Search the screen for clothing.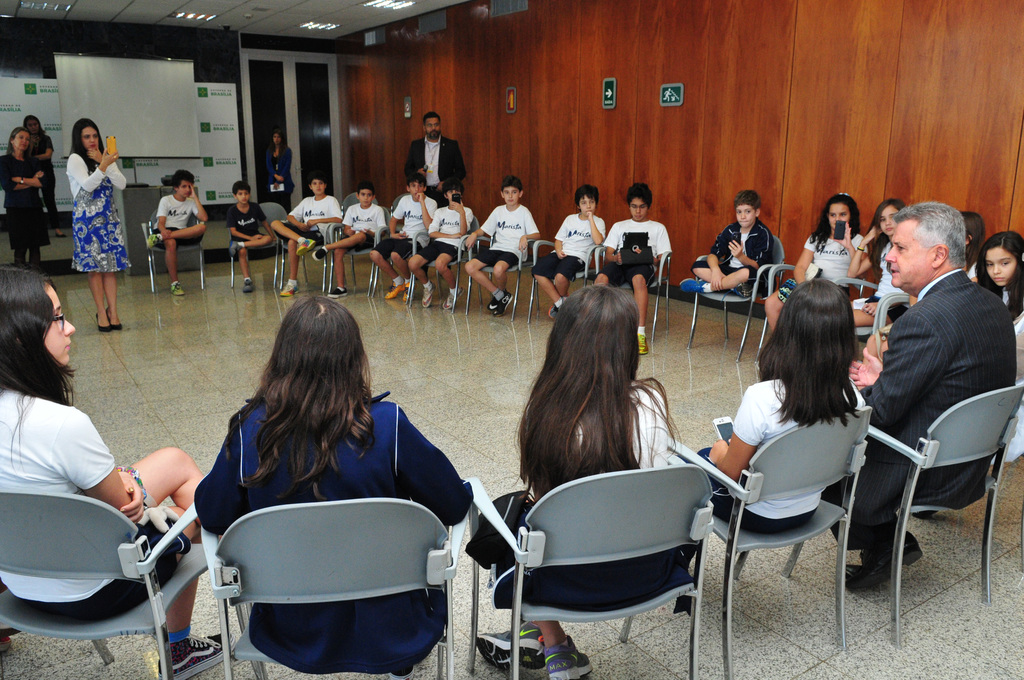
Found at (691, 213, 776, 293).
